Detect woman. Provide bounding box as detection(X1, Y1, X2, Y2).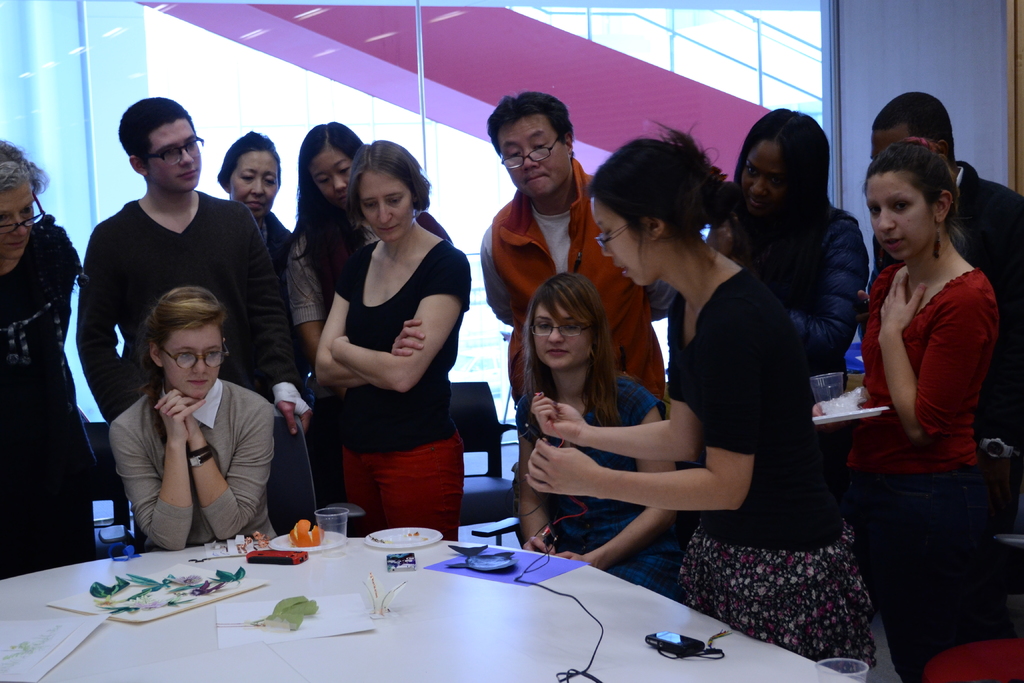
detection(516, 272, 697, 593).
